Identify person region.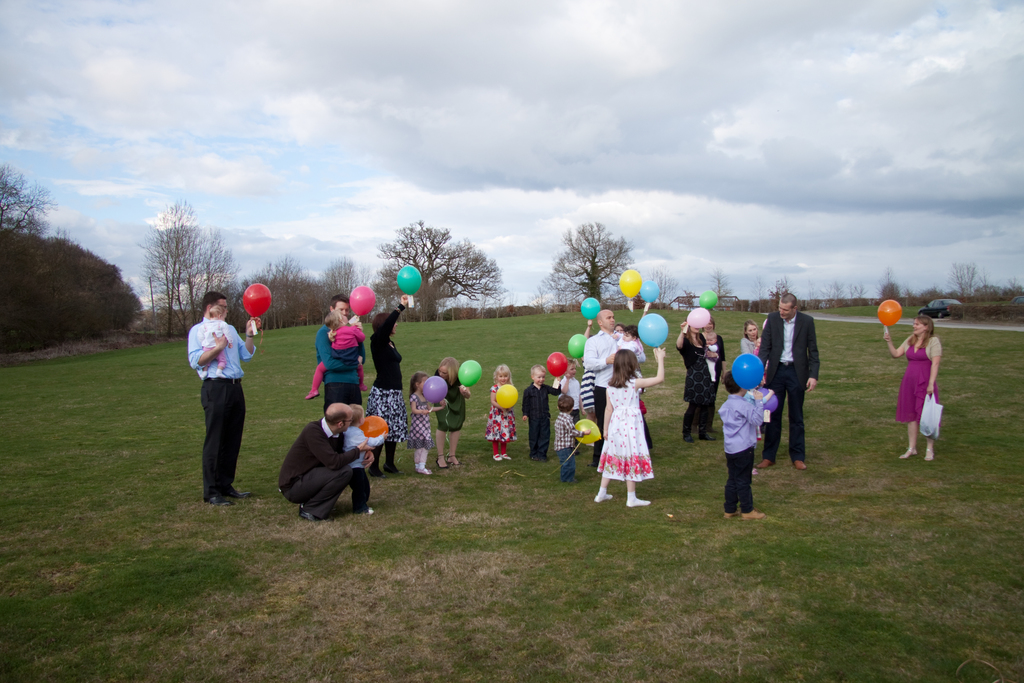
Region: pyautogui.locateOnScreen(184, 290, 251, 506).
